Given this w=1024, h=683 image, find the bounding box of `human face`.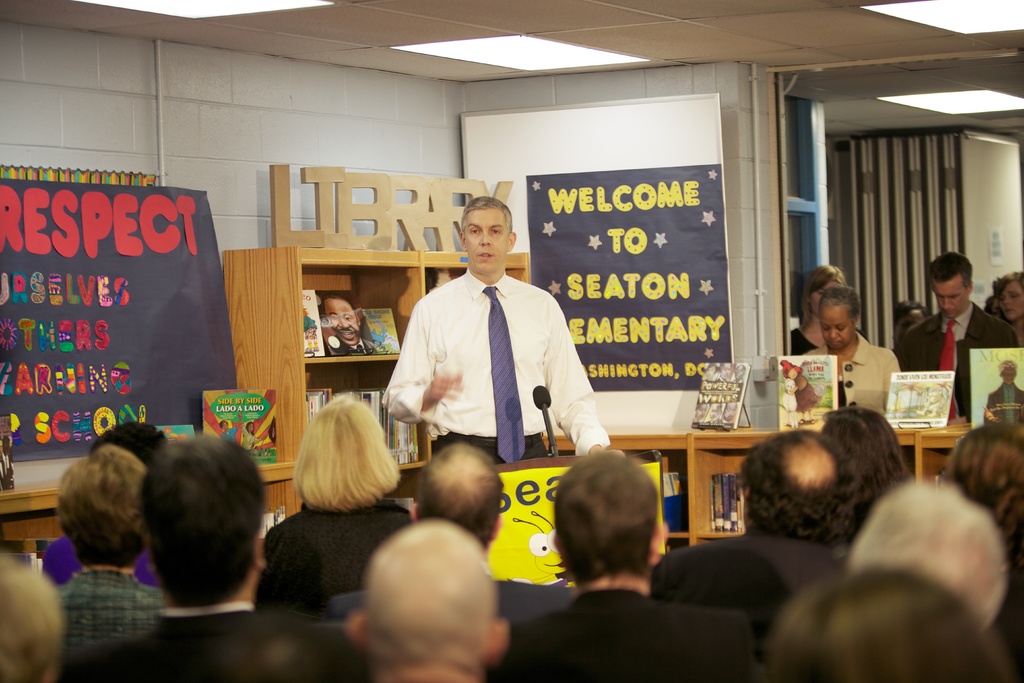
left=811, top=279, right=840, bottom=317.
